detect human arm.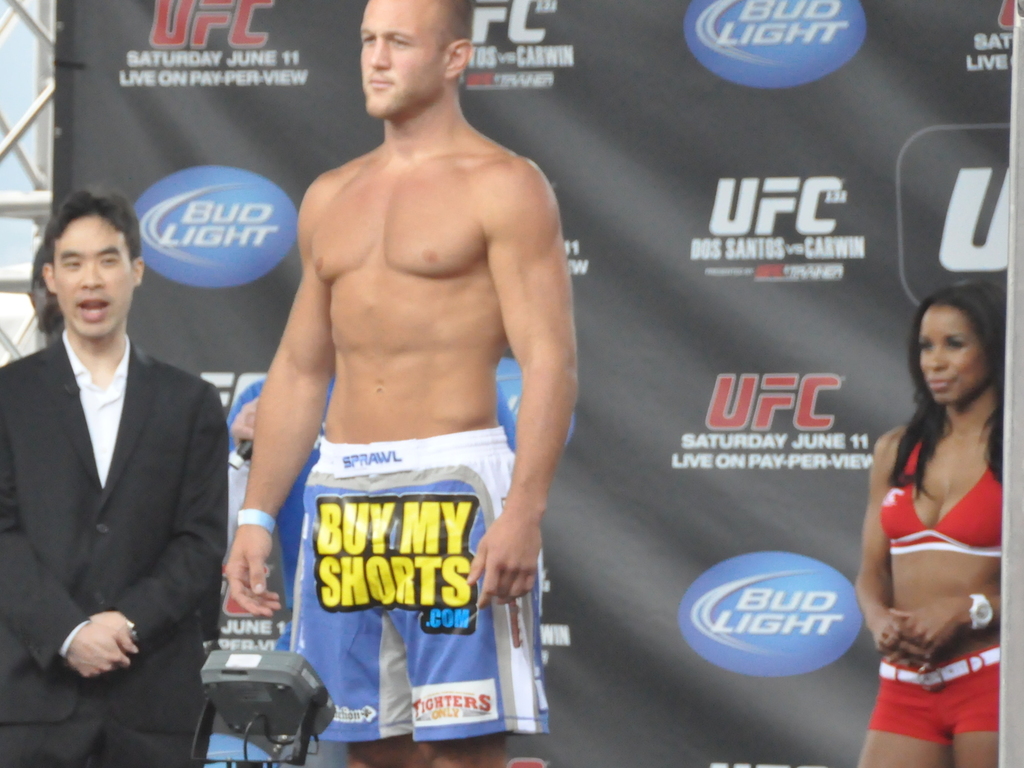
Detected at BBox(64, 368, 233, 684).
